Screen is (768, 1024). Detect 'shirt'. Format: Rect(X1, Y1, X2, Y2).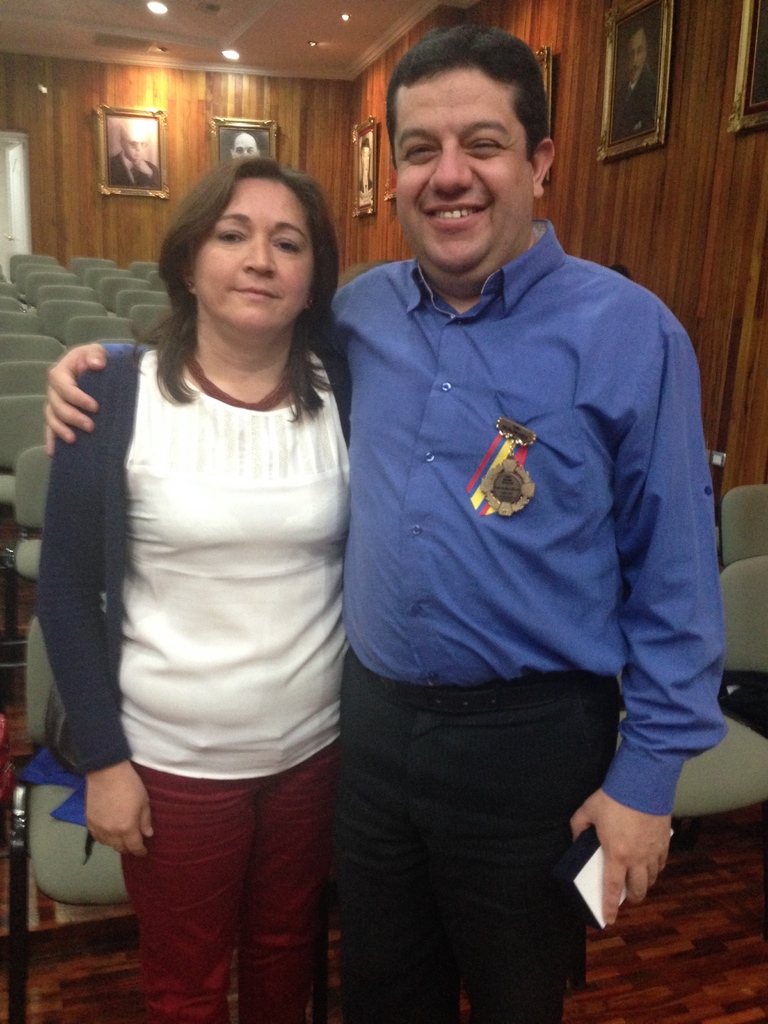
Rect(107, 220, 726, 814).
